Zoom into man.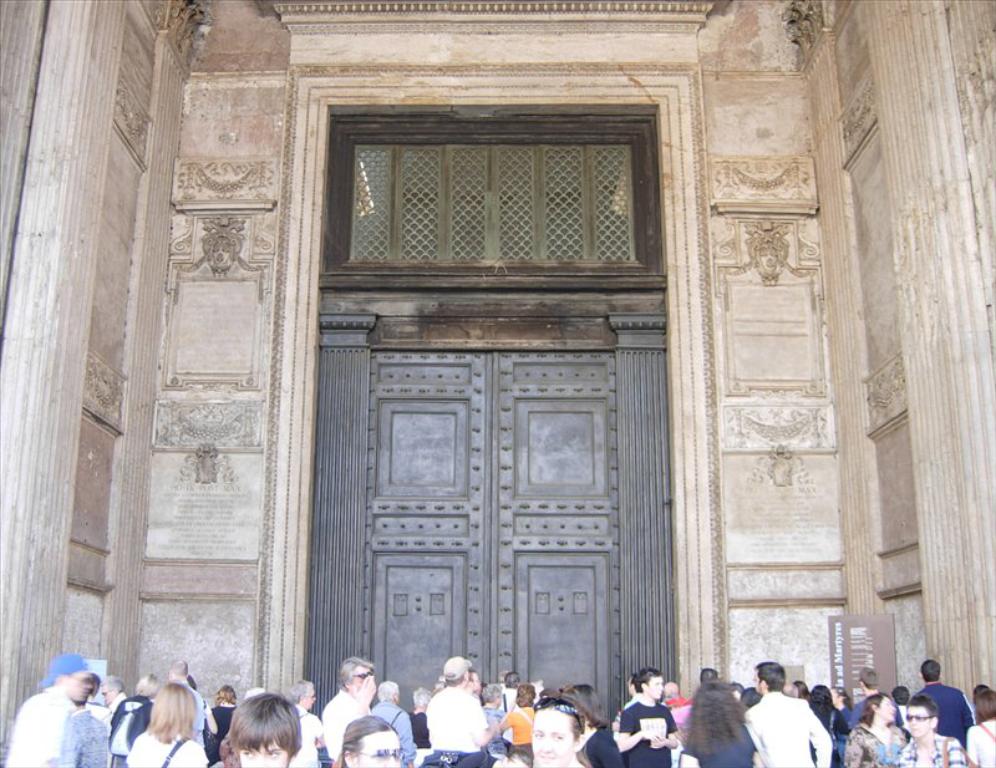
Zoom target: x1=616 y1=670 x2=675 y2=767.
